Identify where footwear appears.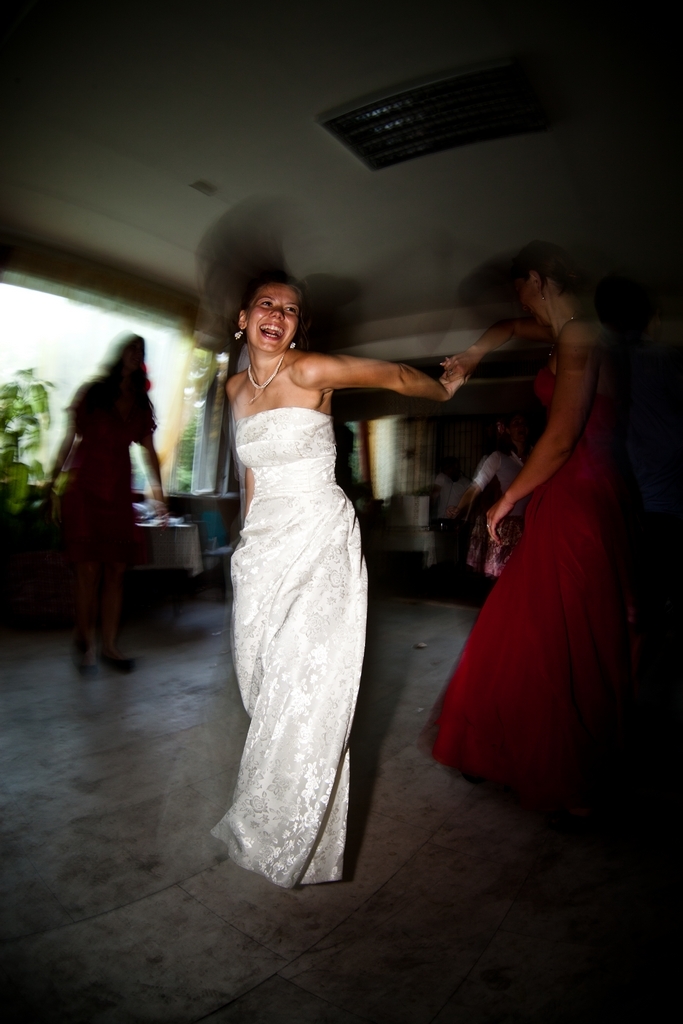
Appears at <region>93, 647, 134, 675</region>.
